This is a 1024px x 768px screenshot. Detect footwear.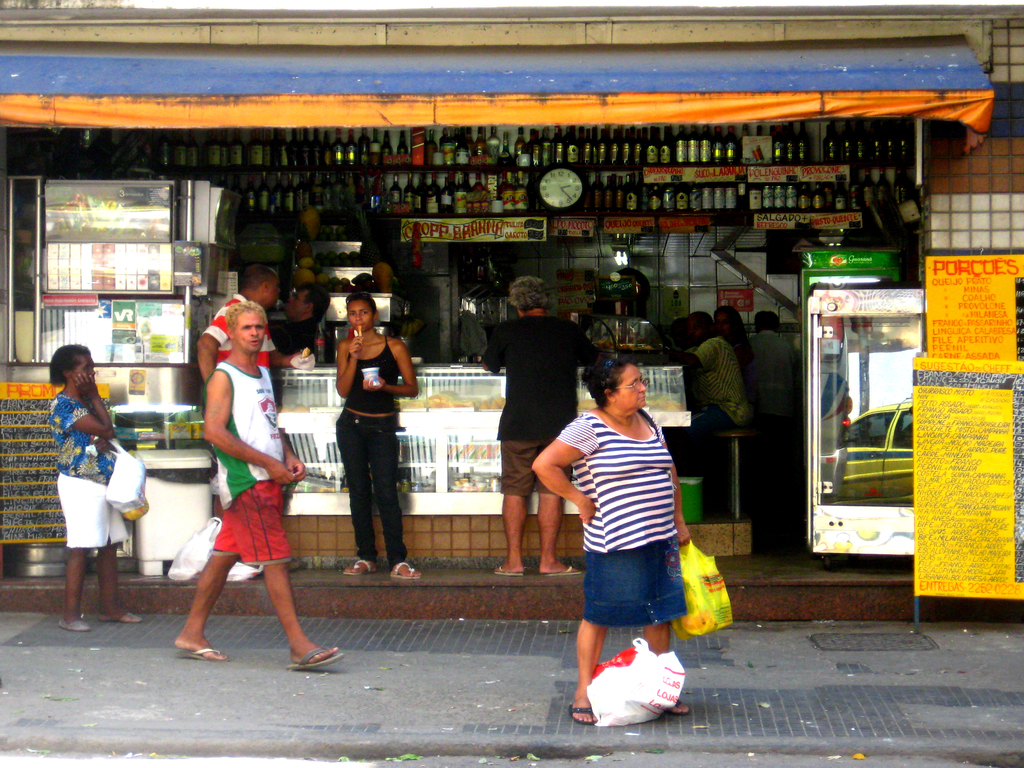
<region>285, 646, 340, 672</region>.
